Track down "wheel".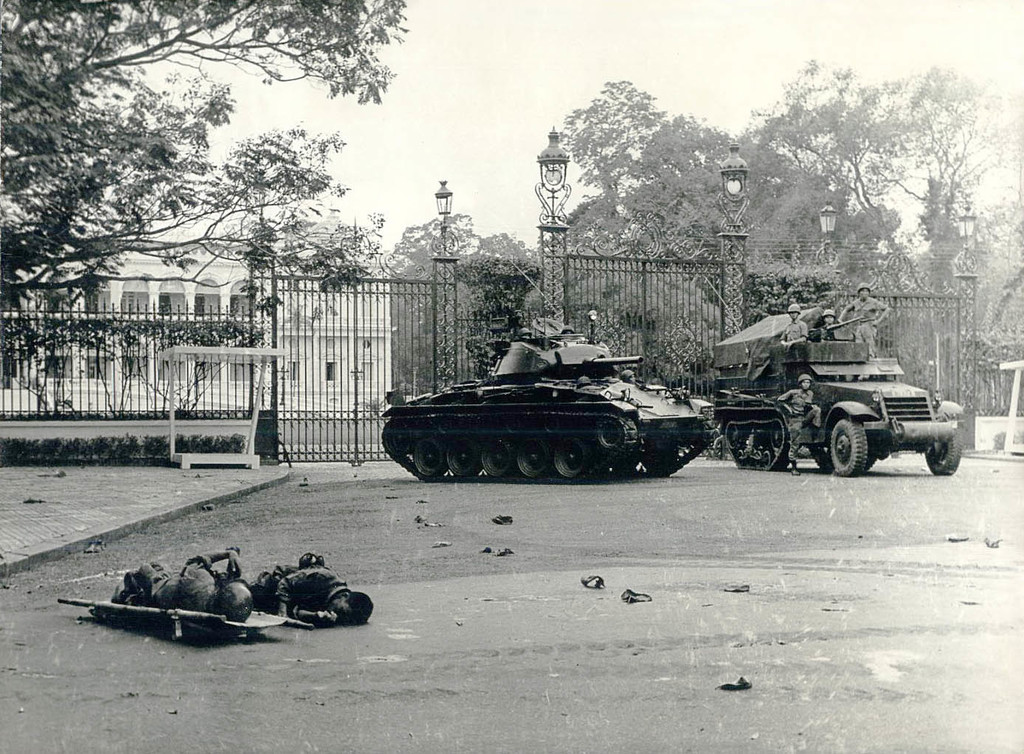
Tracked to left=826, top=416, right=871, bottom=475.
